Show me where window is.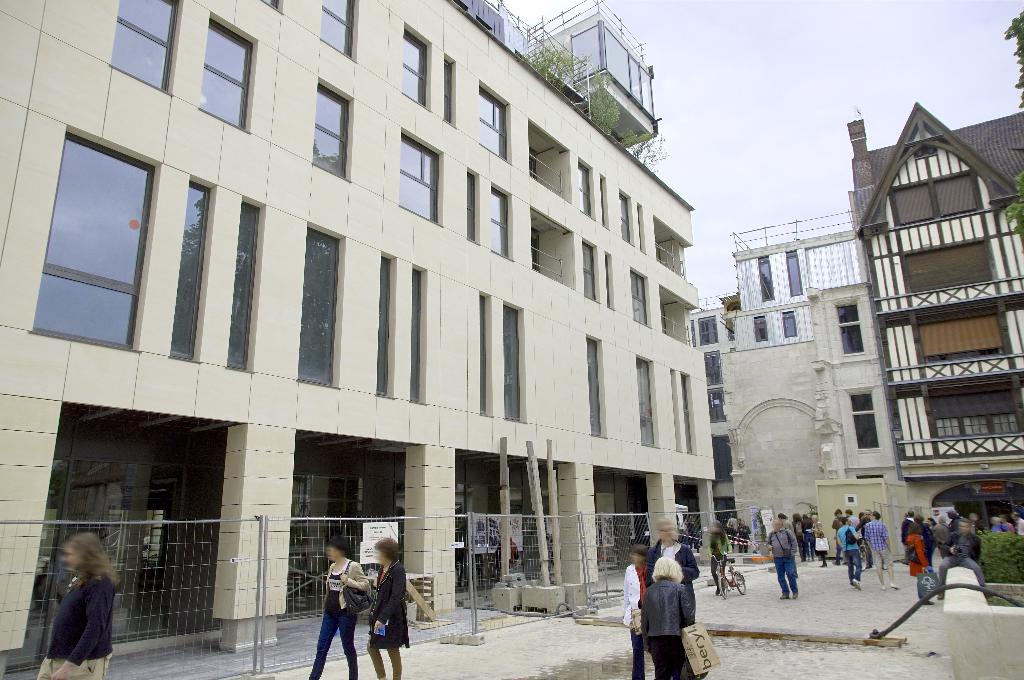
window is at bbox=[393, 128, 448, 226].
